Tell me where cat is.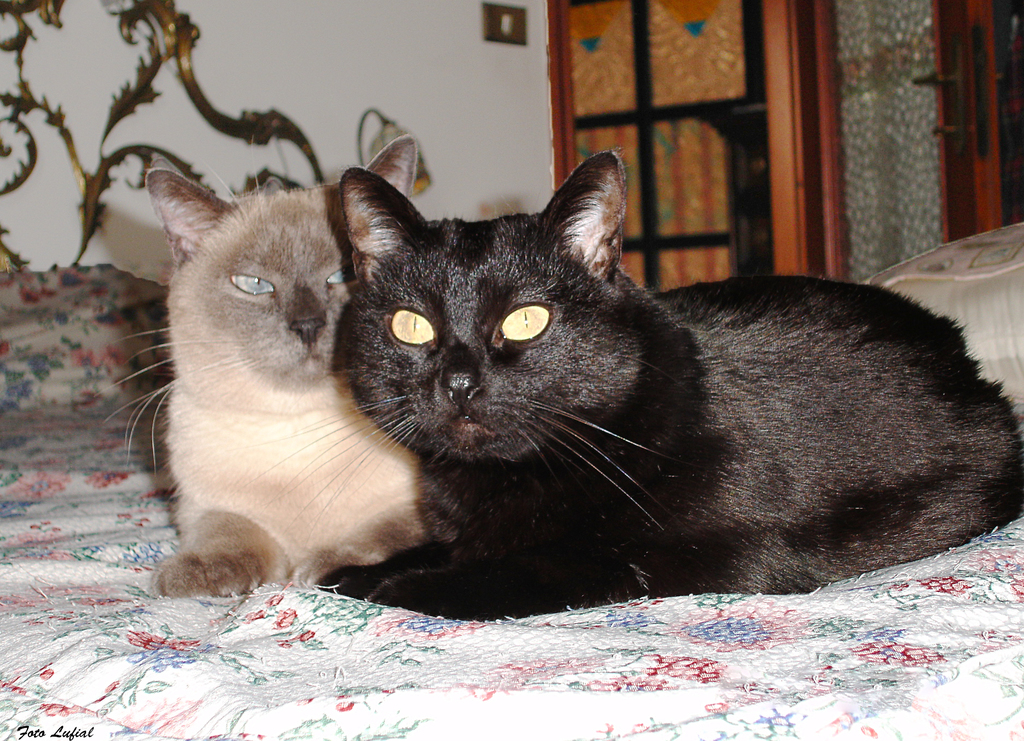
cat is at locate(104, 124, 423, 600).
